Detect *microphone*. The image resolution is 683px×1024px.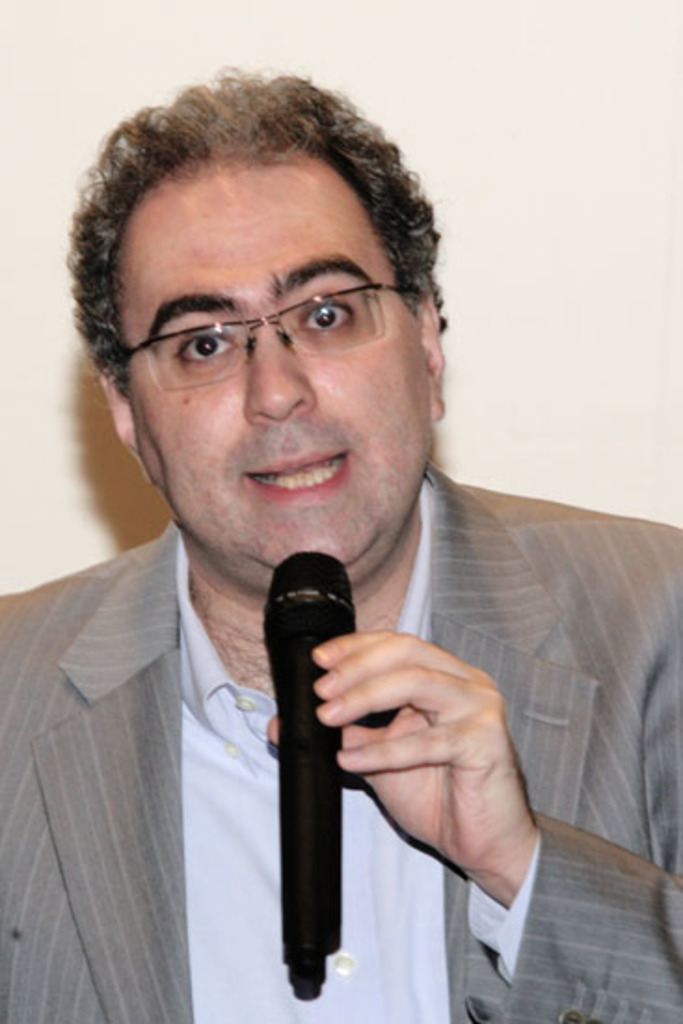
{"x1": 259, "y1": 549, "x2": 359, "y2": 1002}.
